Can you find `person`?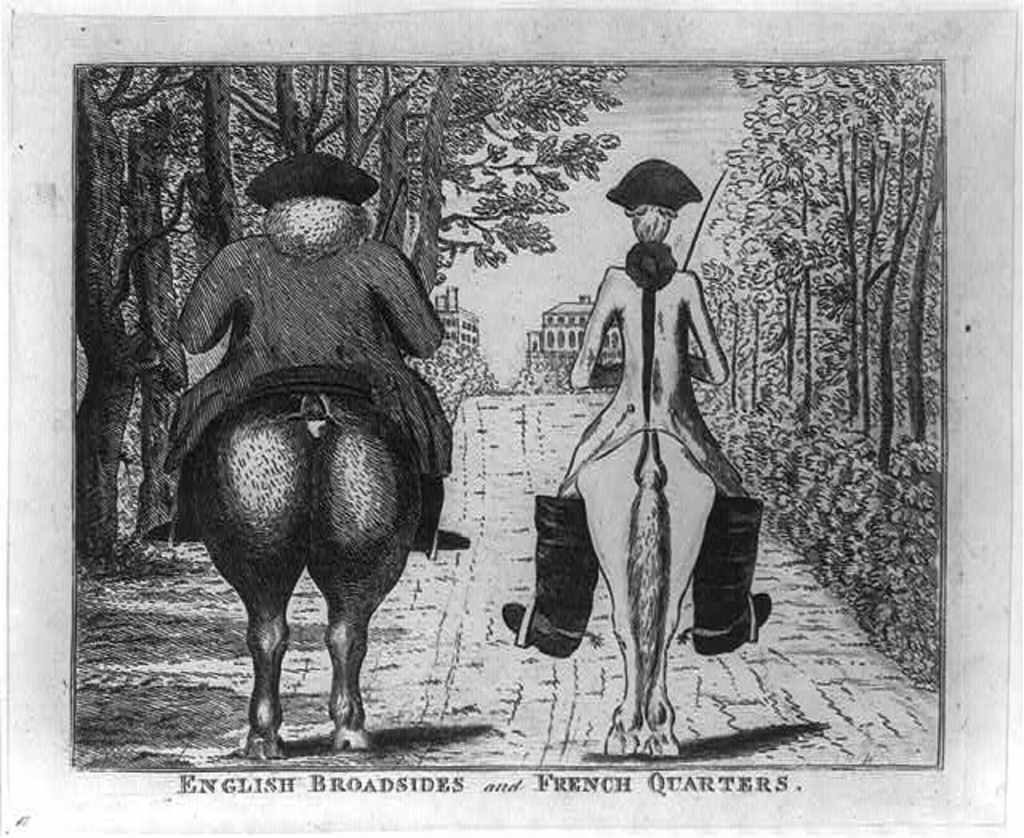
Yes, bounding box: <box>504,203,778,652</box>.
